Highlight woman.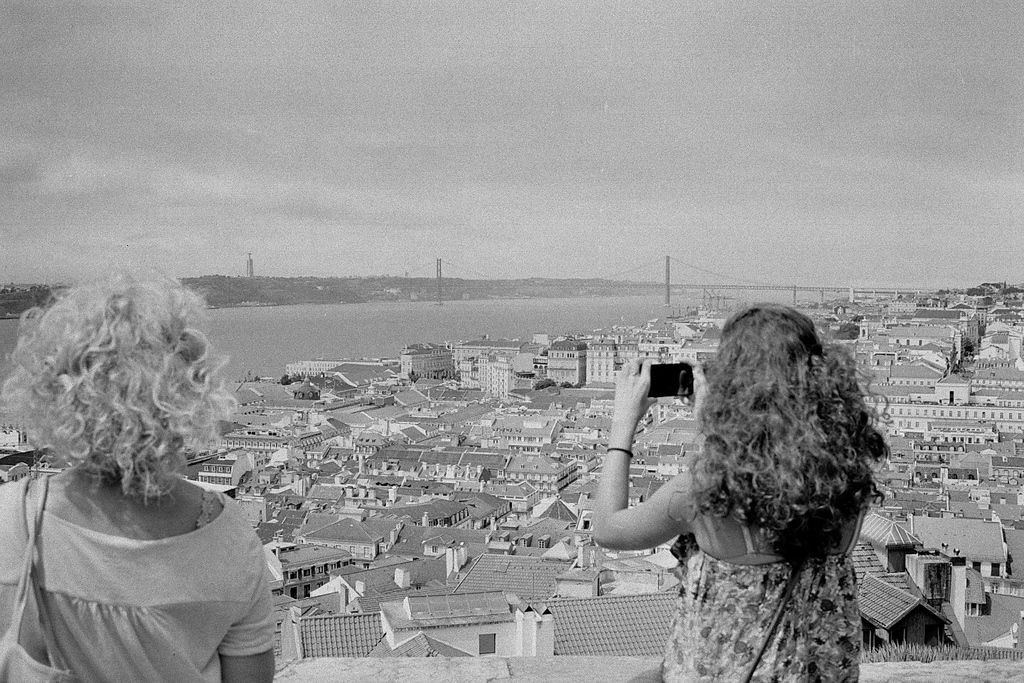
Highlighted region: (581,280,902,665).
